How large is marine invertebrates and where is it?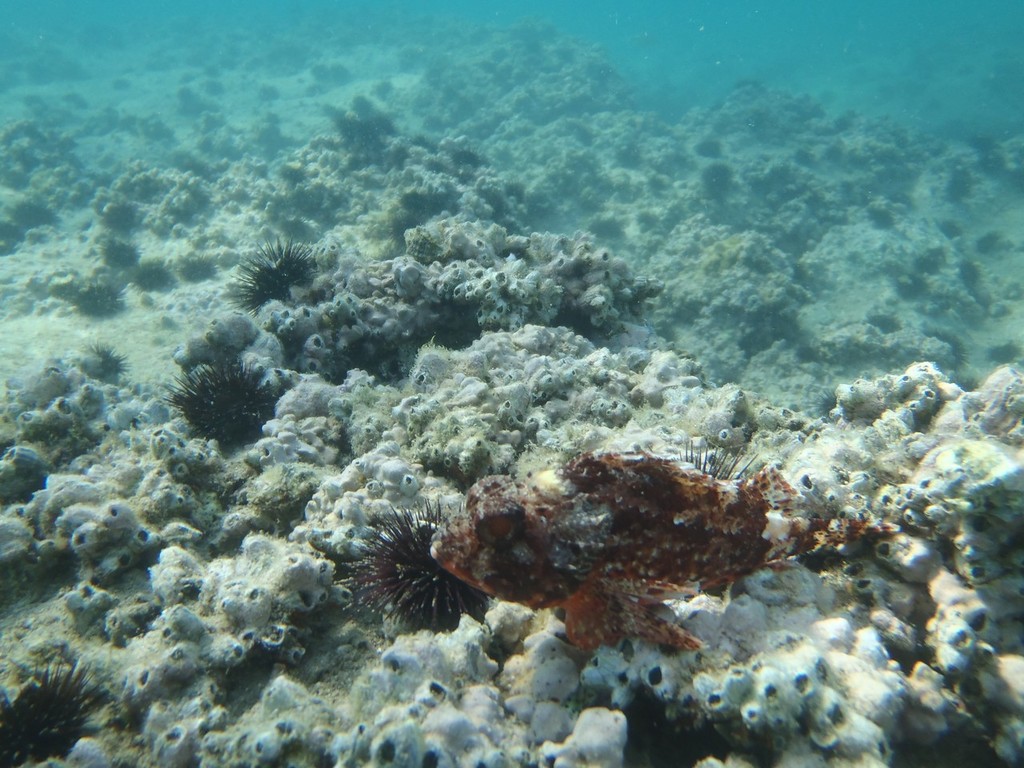
Bounding box: BBox(70, 270, 142, 327).
